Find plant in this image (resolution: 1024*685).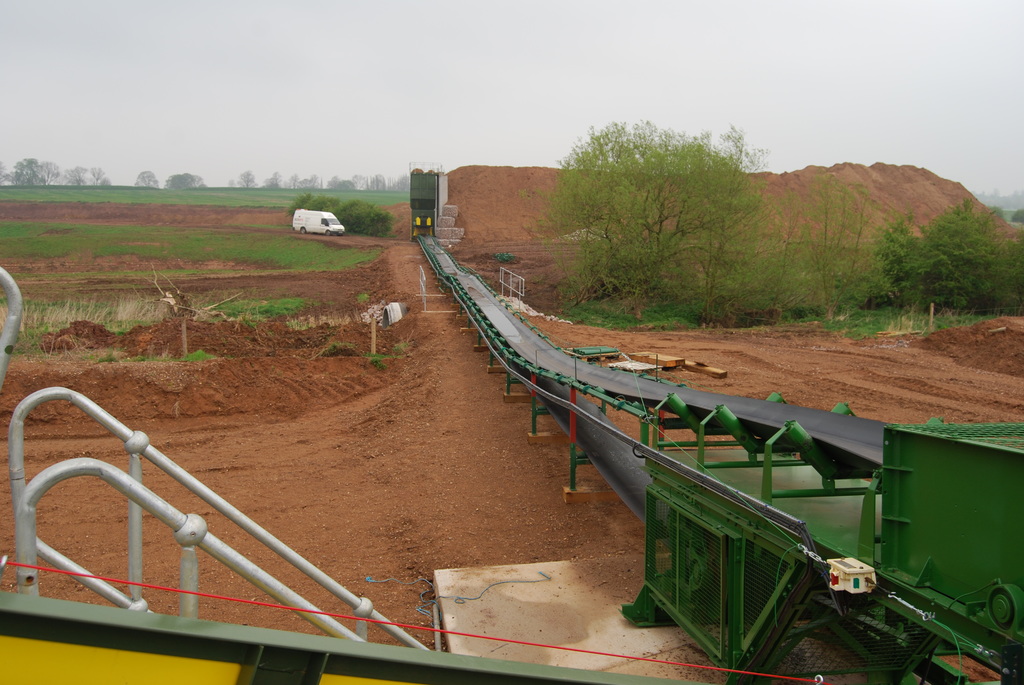
box(984, 206, 1008, 222).
